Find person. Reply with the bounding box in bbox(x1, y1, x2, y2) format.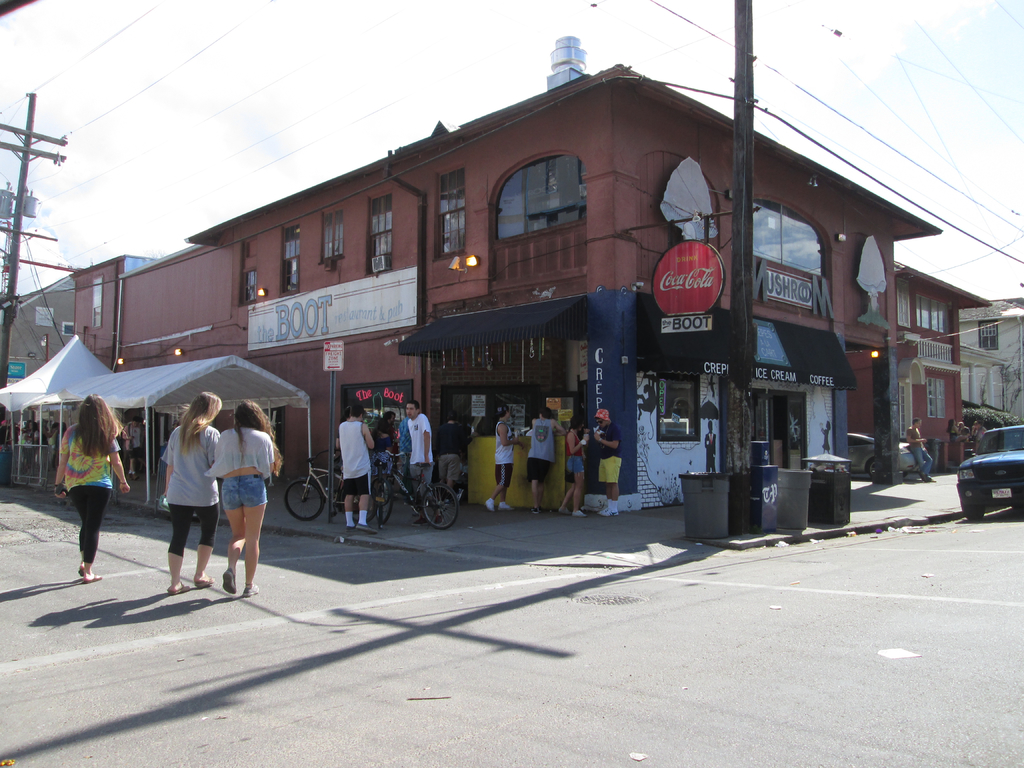
bbox(143, 390, 236, 607).
